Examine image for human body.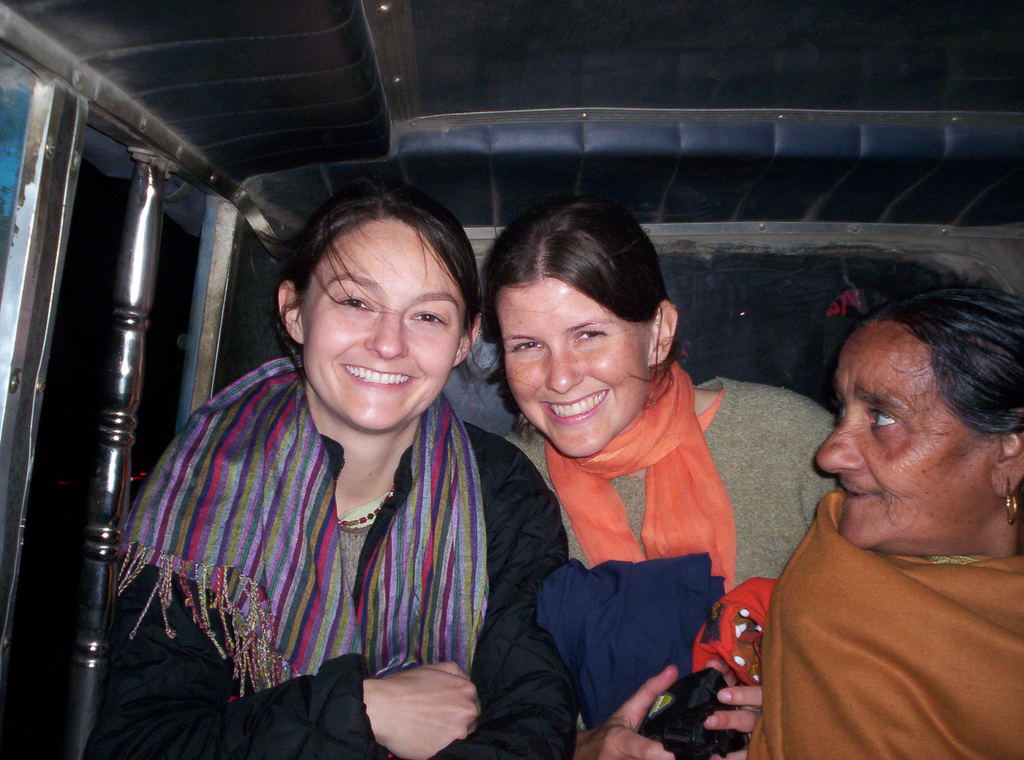
Examination result: bbox=(138, 199, 534, 751).
